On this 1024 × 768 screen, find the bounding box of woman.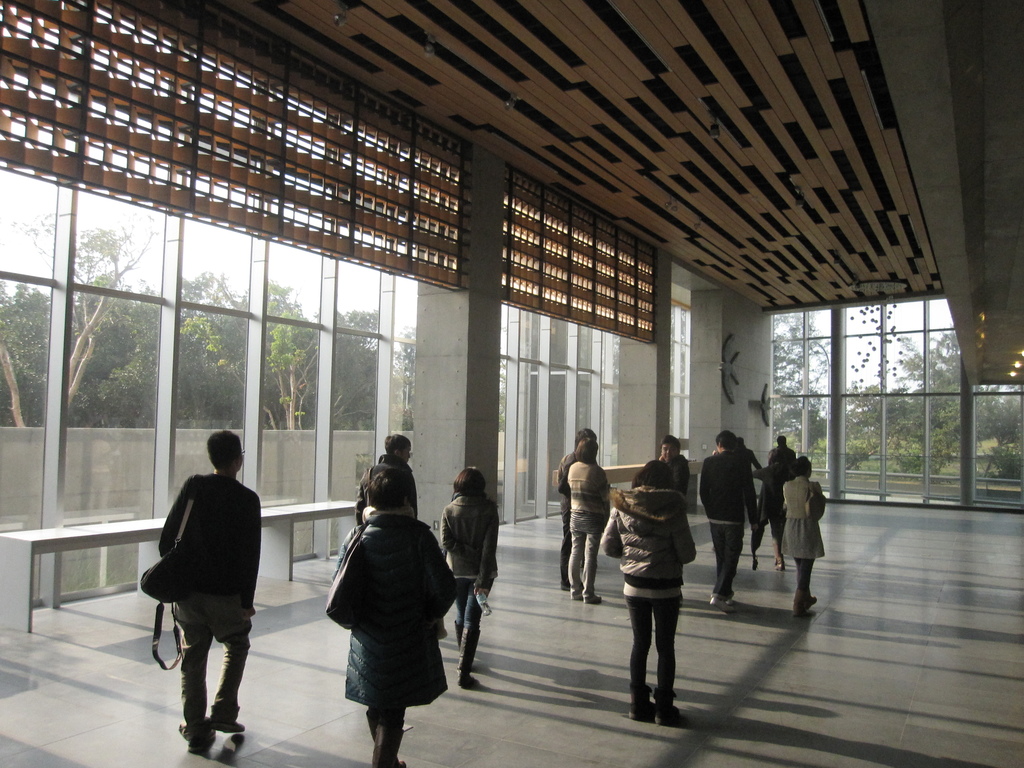
Bounding box: [left=781, top=454, right=825, bottom=619].
